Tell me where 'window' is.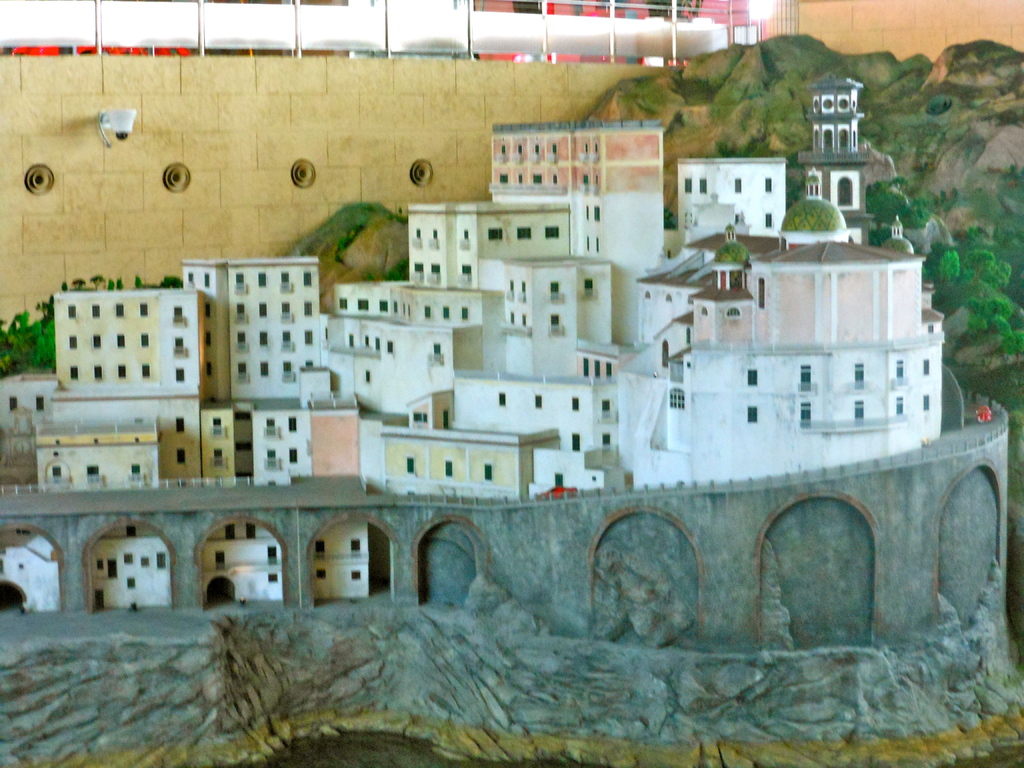
'window' is at [924,395,928,410].
